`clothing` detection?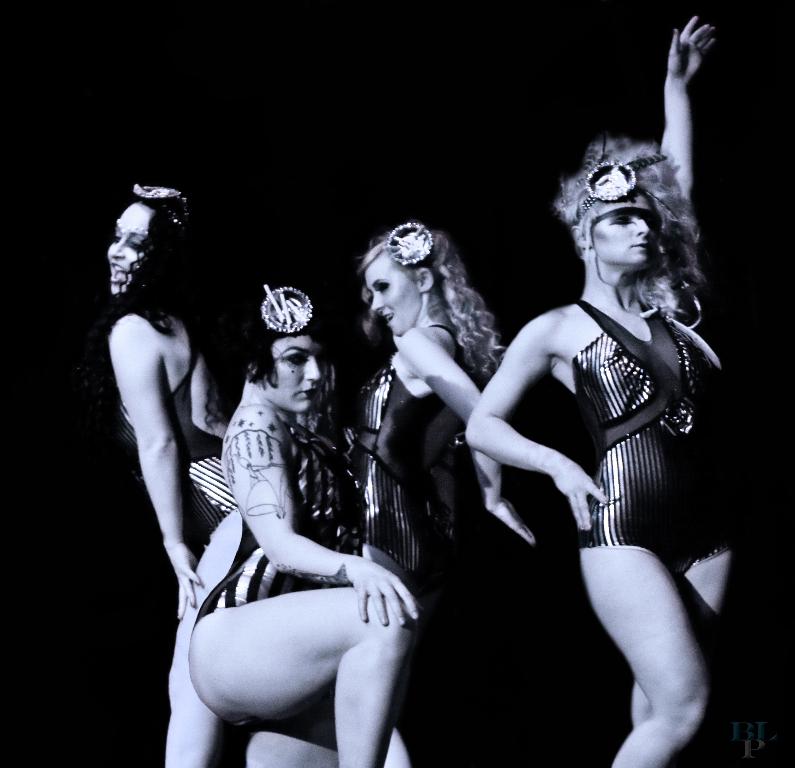
(x1=343, y1=323, x2=472, y2=602)
